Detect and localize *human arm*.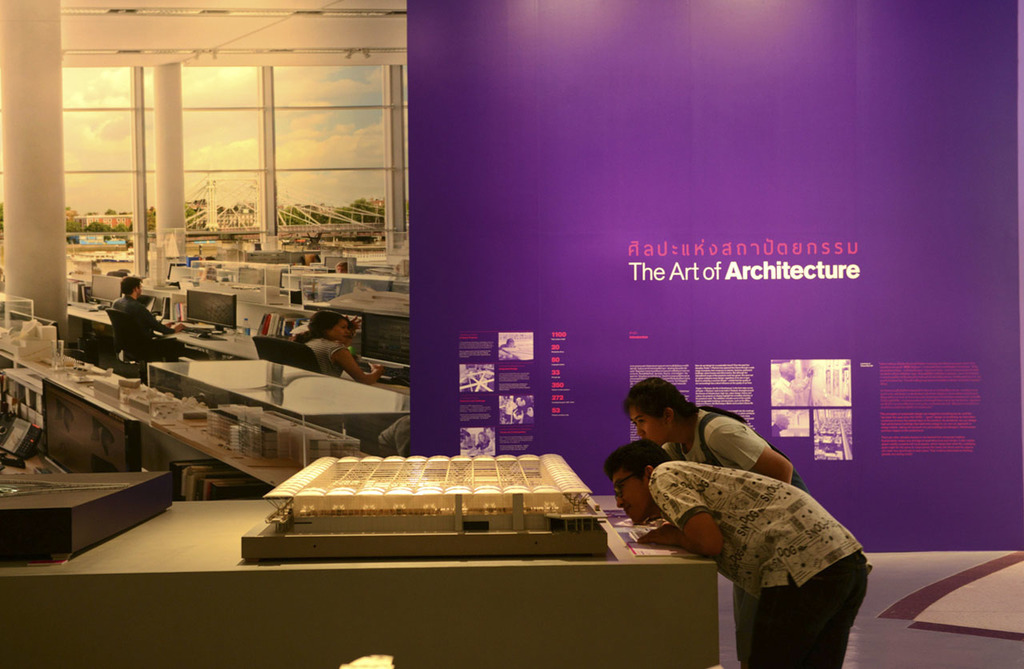
Localized at <bbox>346, 312, 358, 334</bbox>.
